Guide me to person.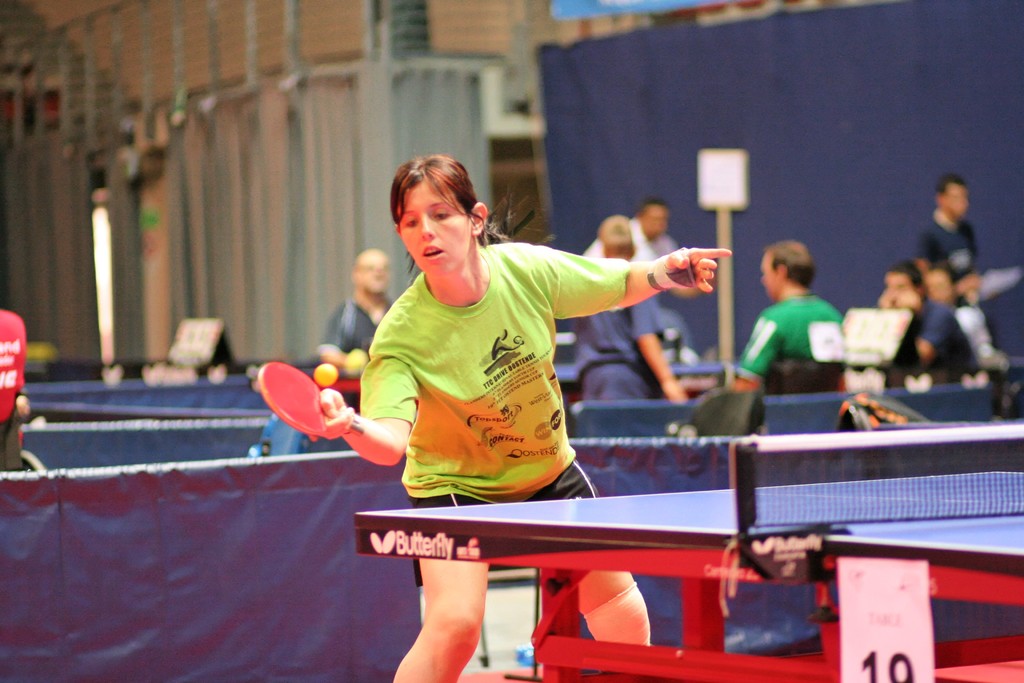
Guidance: (left=582, top=196, right=678, bottom=339).
